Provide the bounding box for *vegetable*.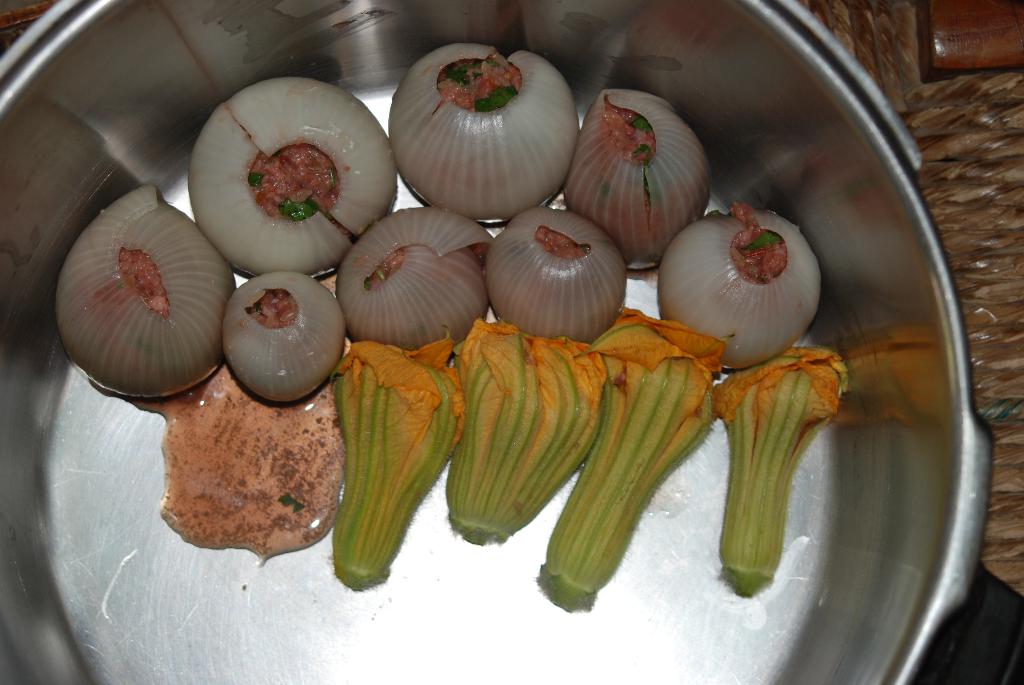
495, 207, 623, 343.
